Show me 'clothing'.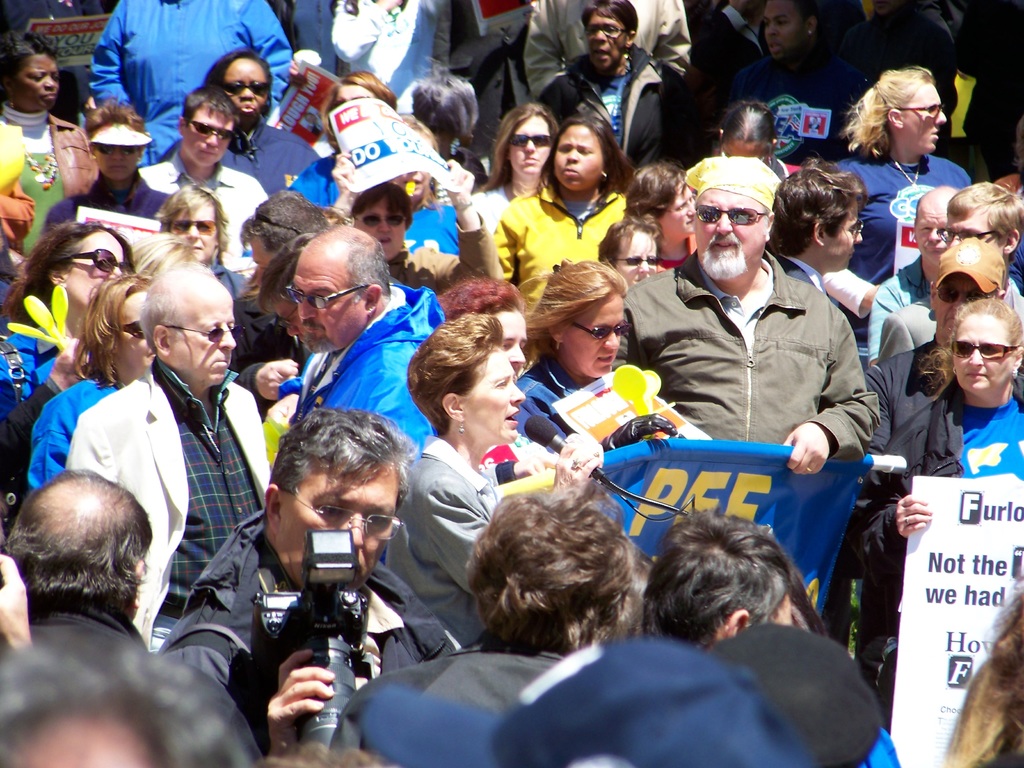
'clothing' is here: x1=685 y1=7 x2=769 y2=127.
